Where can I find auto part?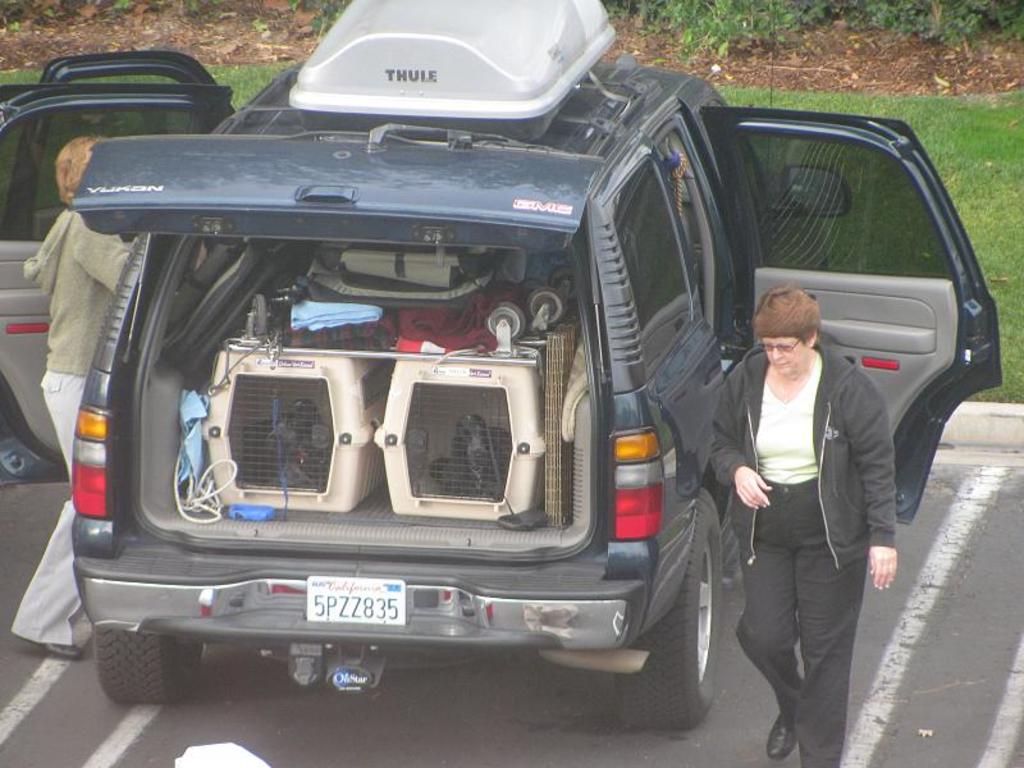
You can find it at (92, 617, 206, 705).
